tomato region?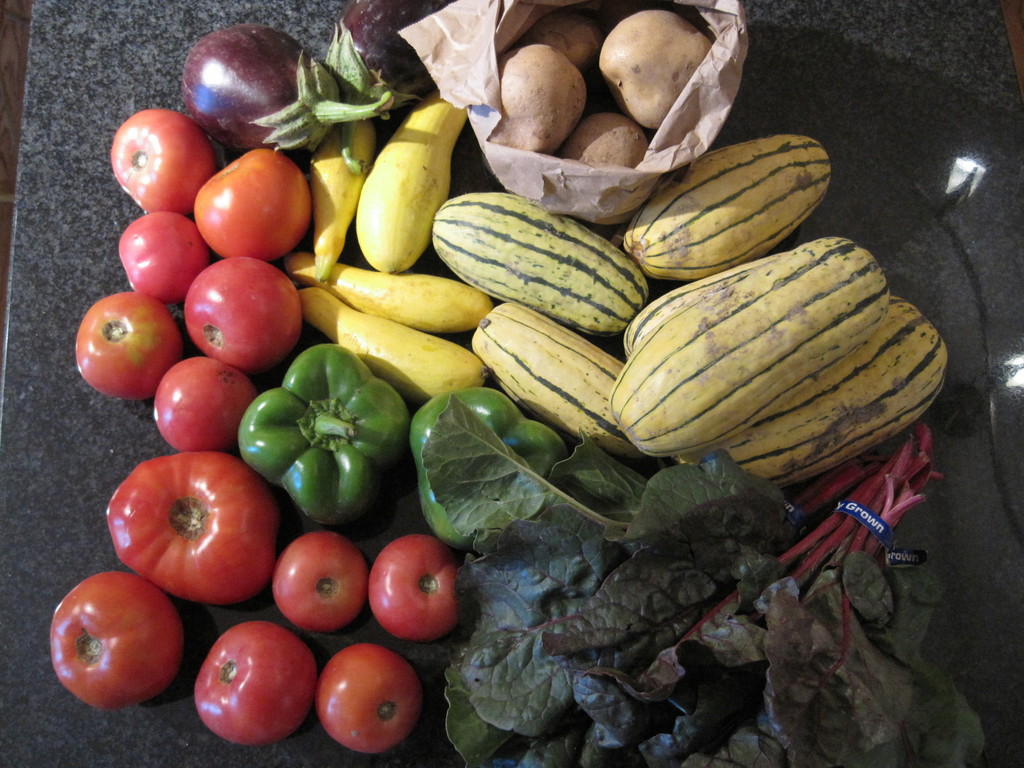
50/569/190/708
